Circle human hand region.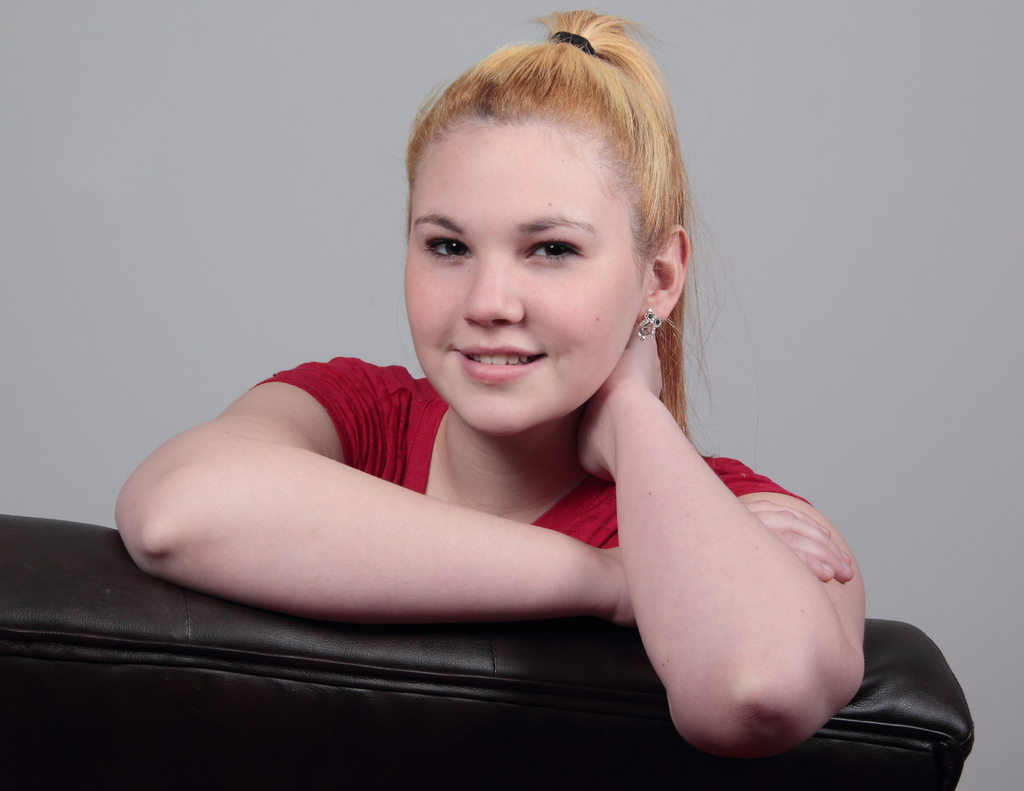
Region: (579, 324, 664, 482).
